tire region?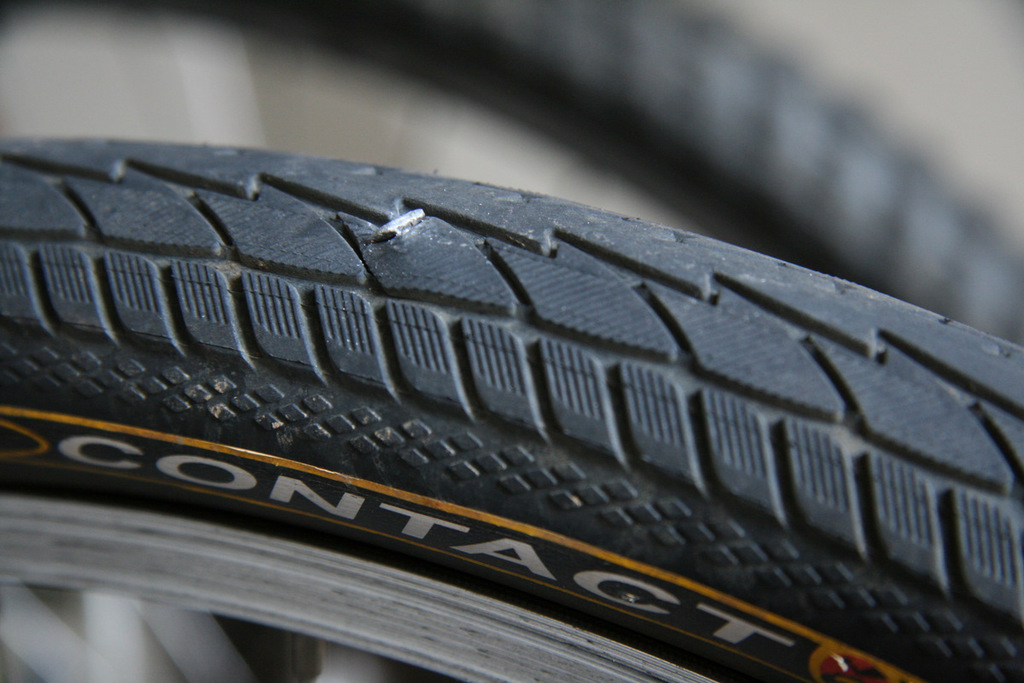
box(0, 133, 1023, 682)
